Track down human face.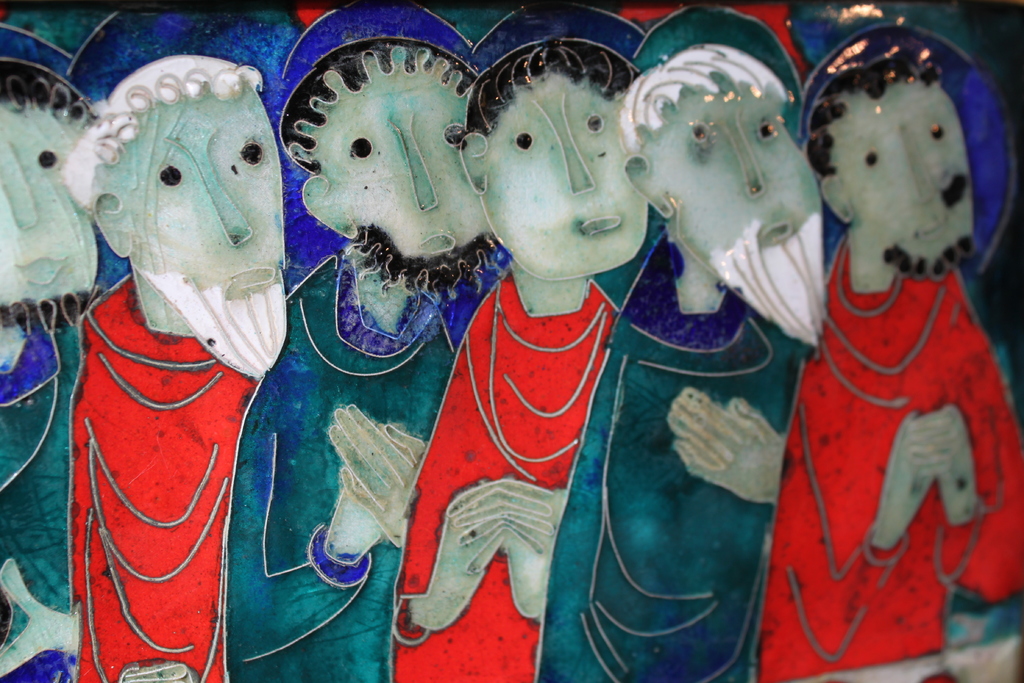
Tracked to select_region(0, 101, 93, 310).
